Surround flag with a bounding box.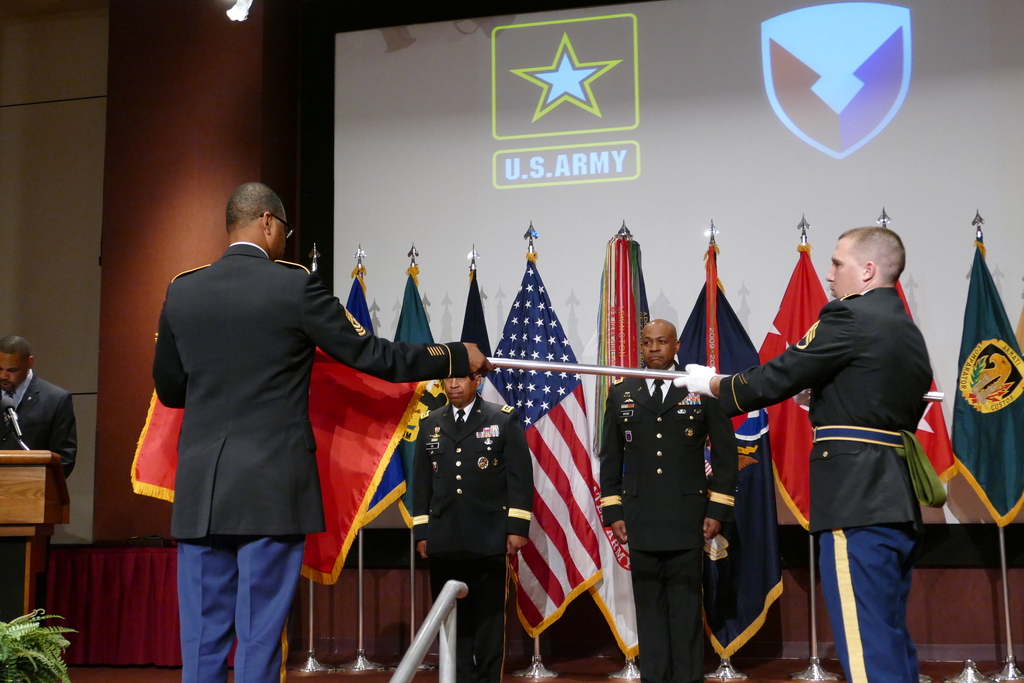
(347, 260, 371, 345).
